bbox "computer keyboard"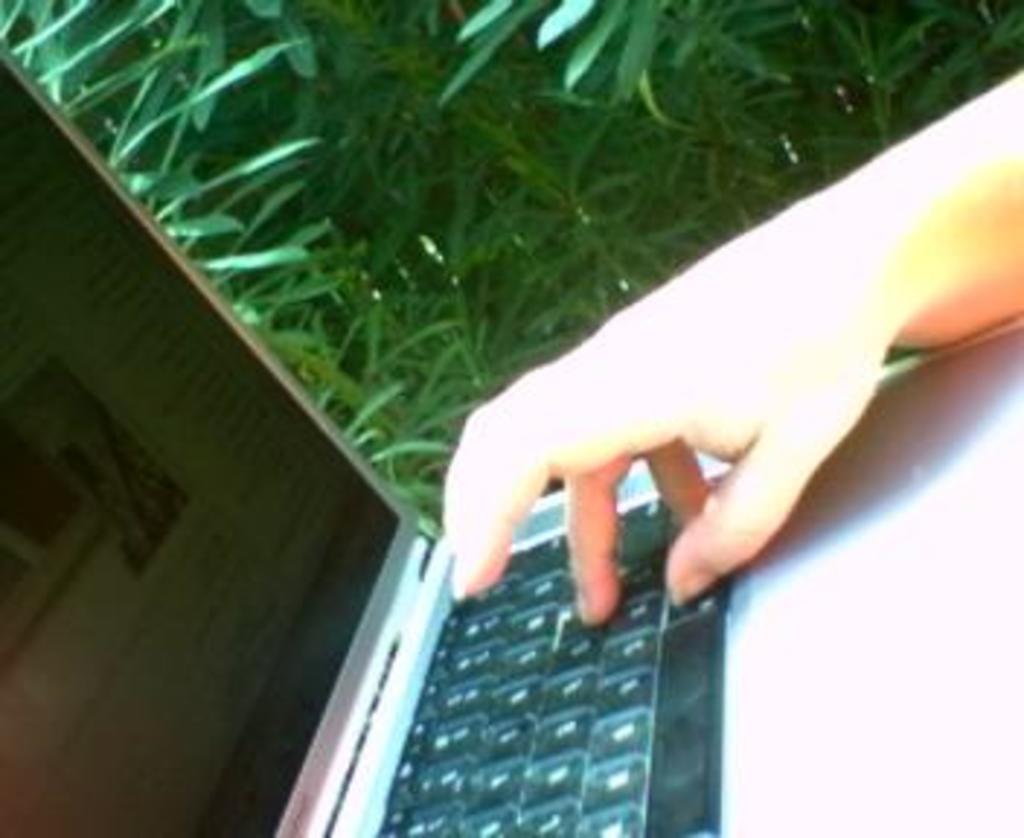
346/463/727/835
